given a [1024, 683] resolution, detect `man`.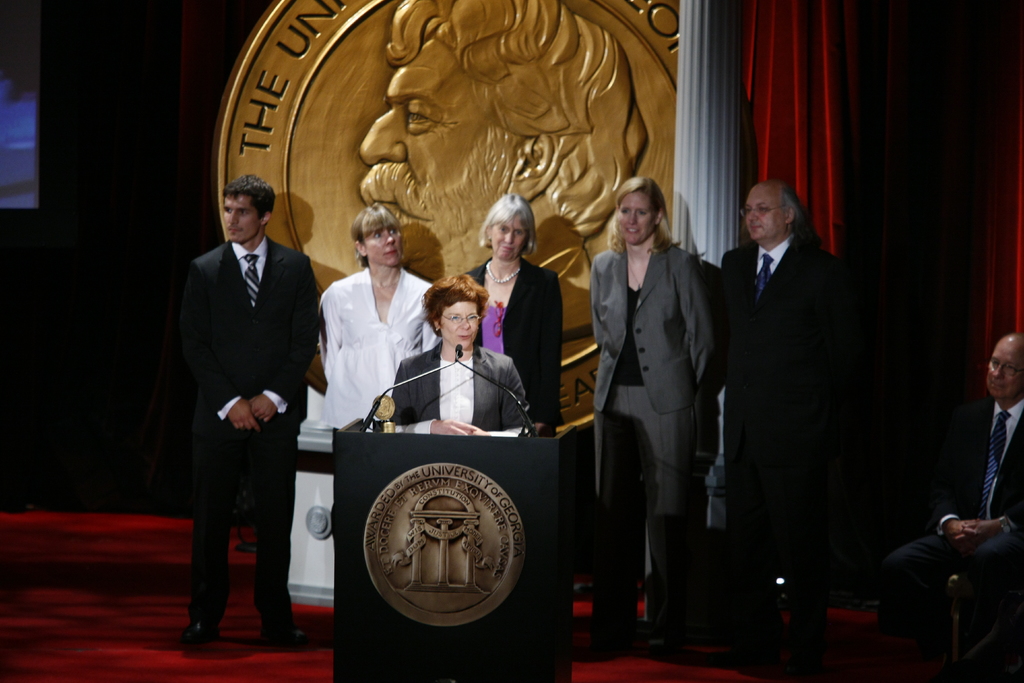
(x1=357, y1=0, x2=646, y2=333).
